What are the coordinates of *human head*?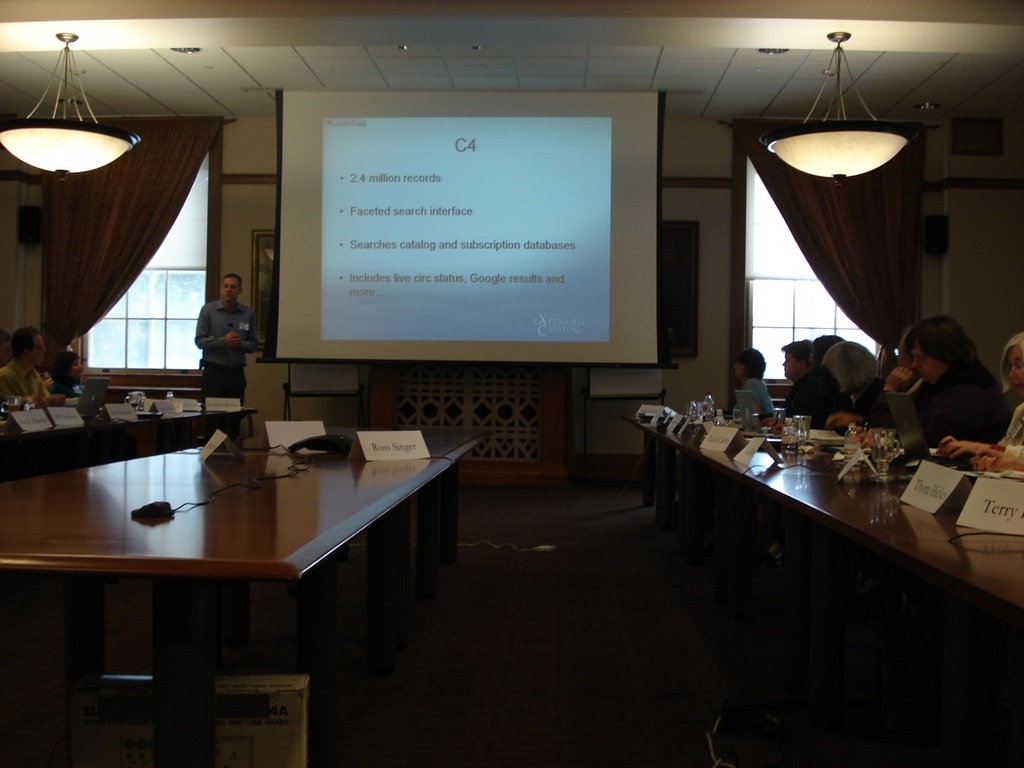
732,350,768,376.
